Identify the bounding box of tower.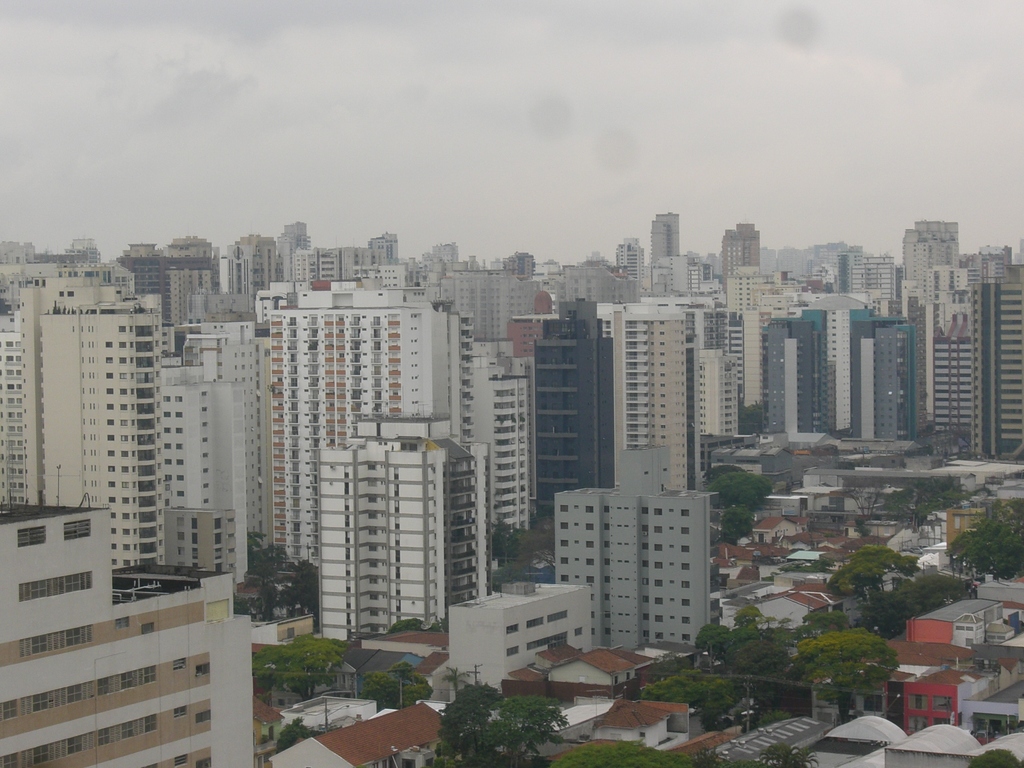
BBox(717, 220, 756, 291).
